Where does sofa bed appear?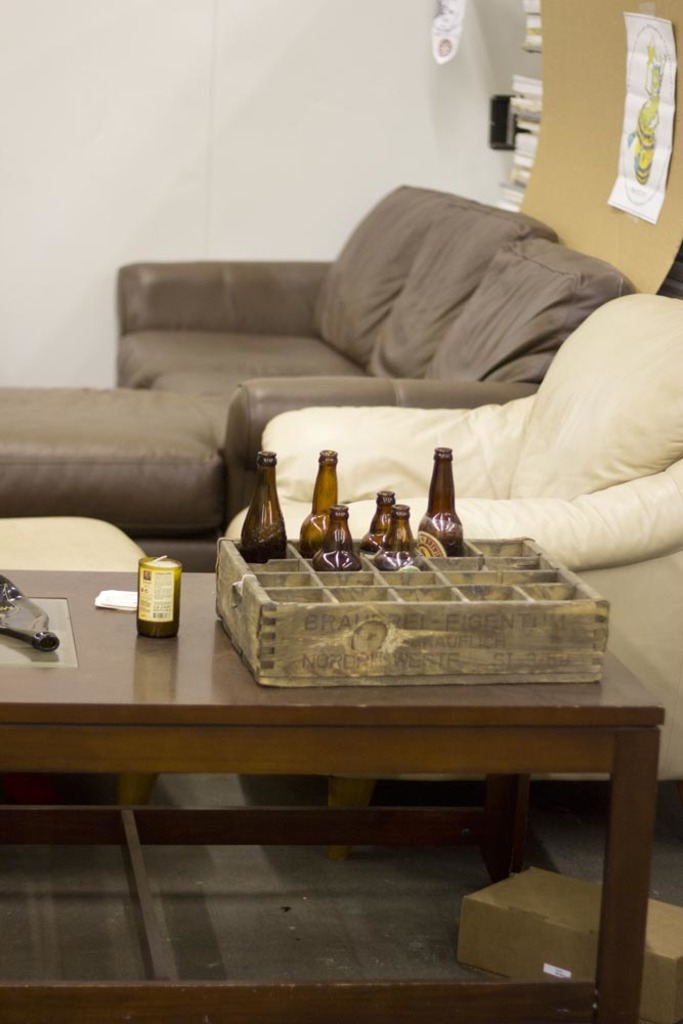
Appears at <bbox>0, 186, 636, 535</bbox>.
